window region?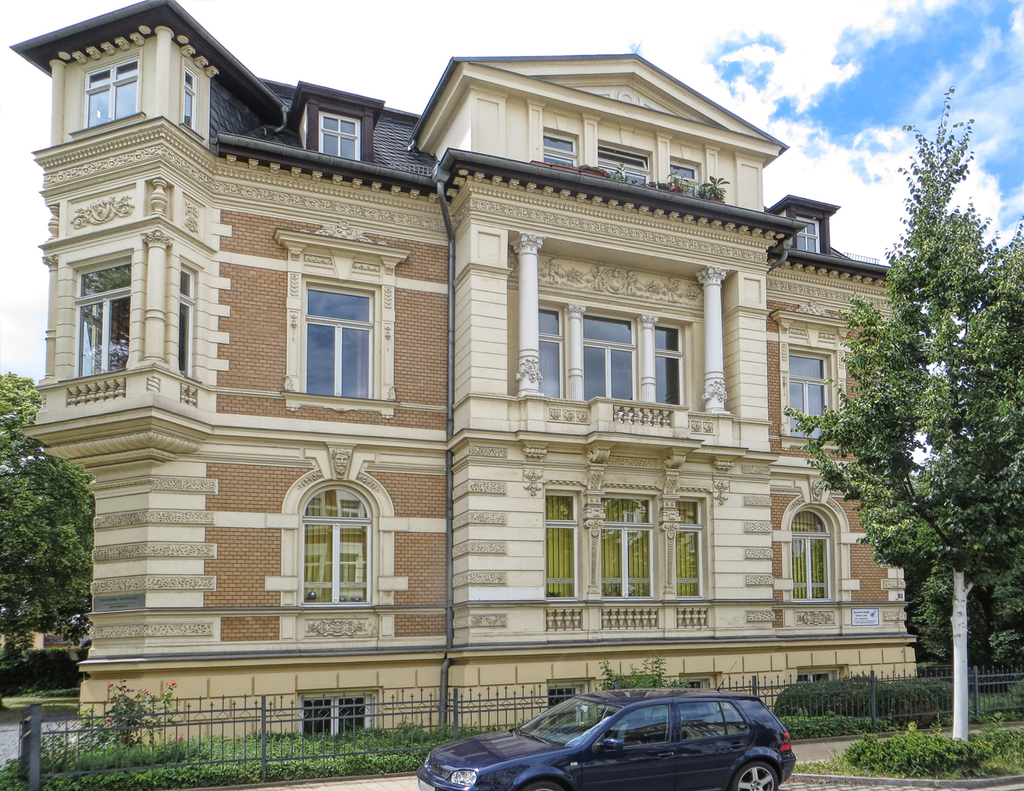
bbox=[184, 66, 195, 136]
